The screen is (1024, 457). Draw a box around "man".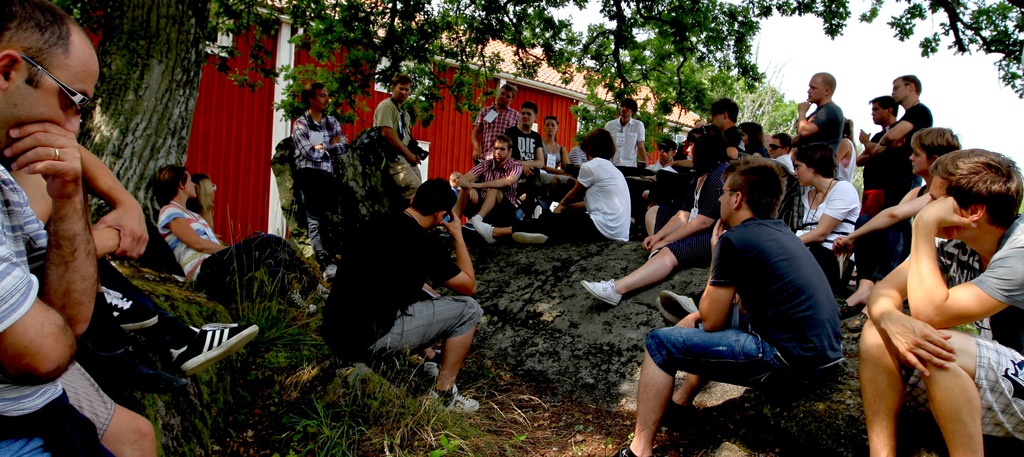
[x1=854, y1=90, x2=898, y2=169].
